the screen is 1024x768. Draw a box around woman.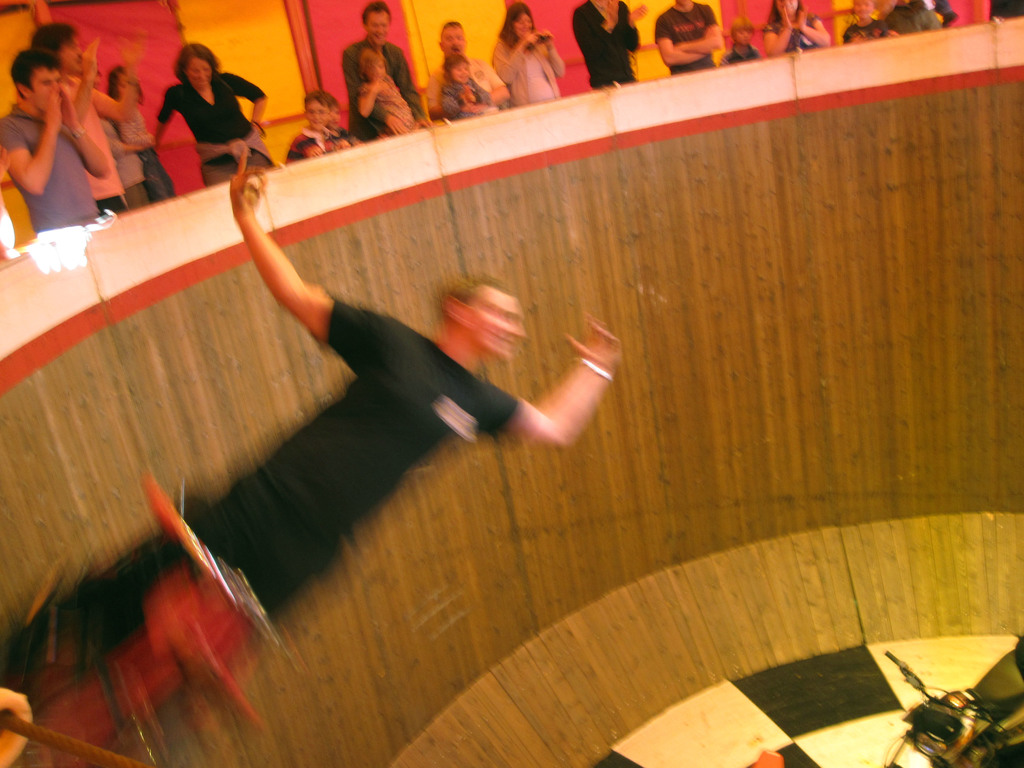
x1=492 y1=1 x2=565 y2=111.
